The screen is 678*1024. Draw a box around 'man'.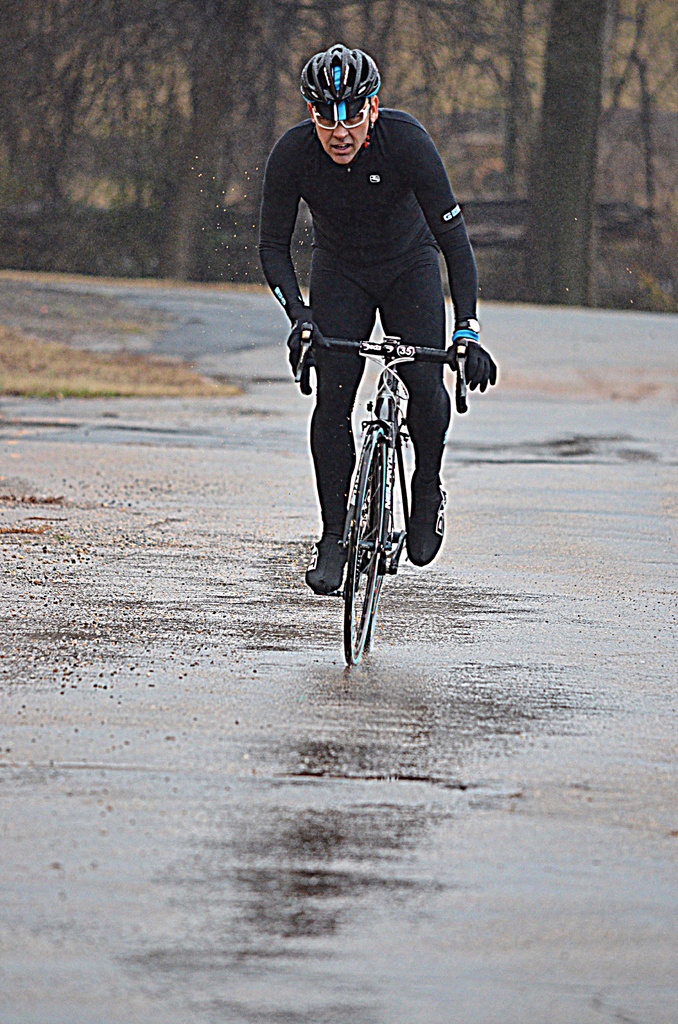
box=[261, 77, 490, 651].
